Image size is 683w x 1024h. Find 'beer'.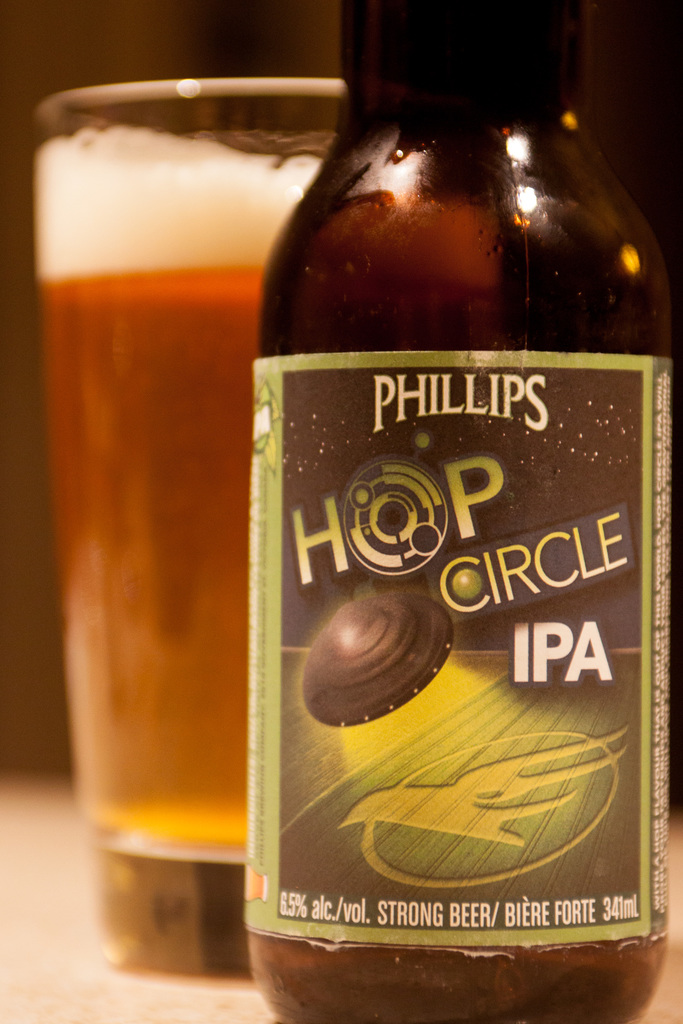
[left=246, top=0, right=671, bottom=1021].
